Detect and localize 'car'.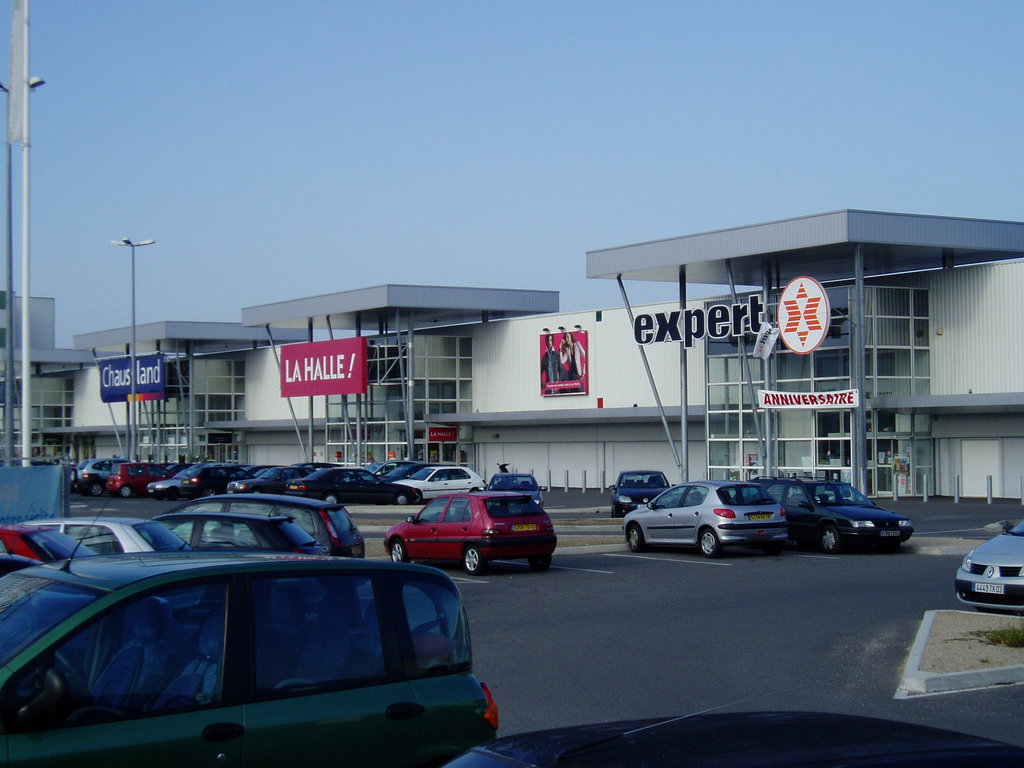
Localized at (x1=954, y1=511, x2=1023, y2=616).
